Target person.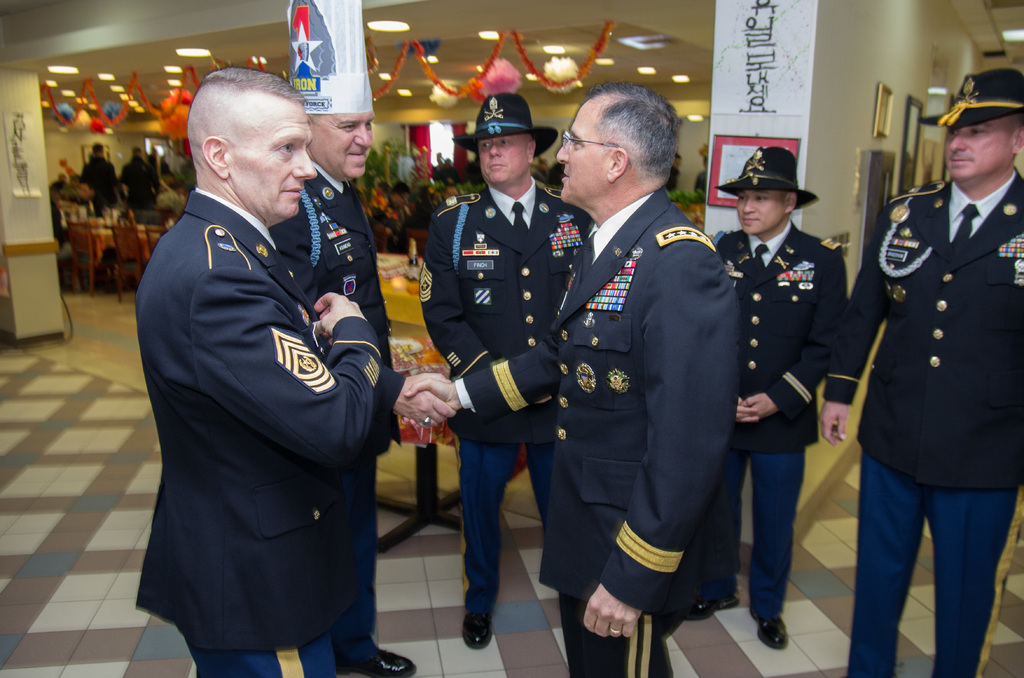
Target region: left=61, top=172, right=77, bottom=195.
